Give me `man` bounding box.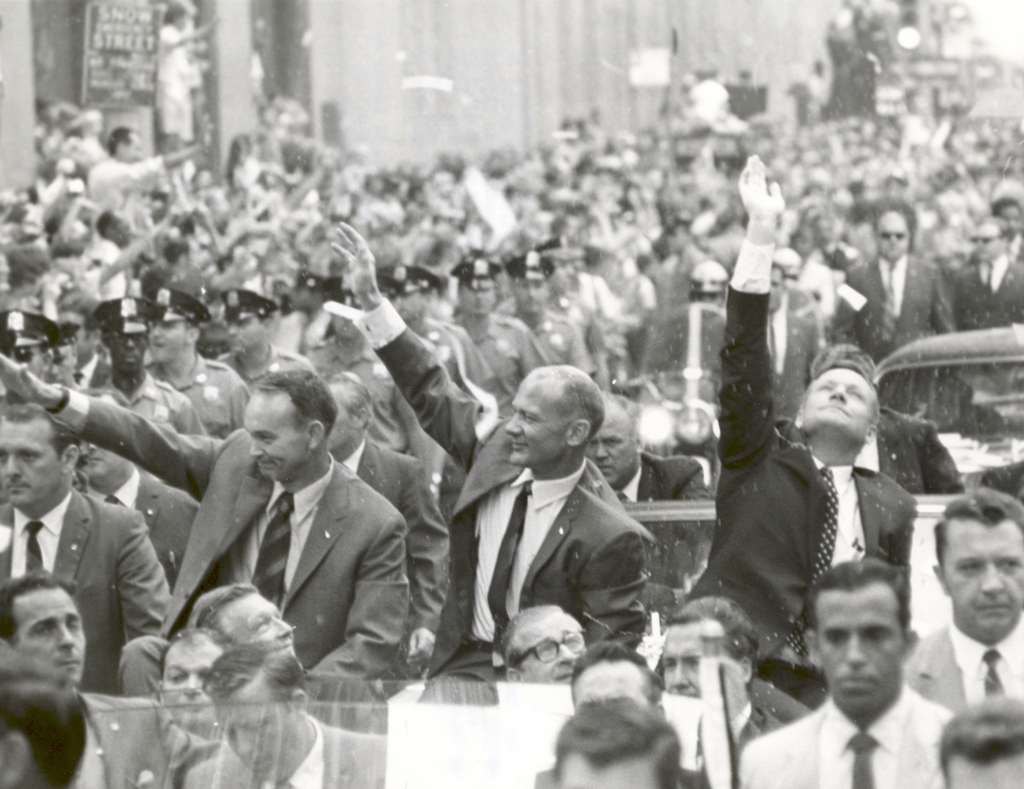
(492,601,593,687).
